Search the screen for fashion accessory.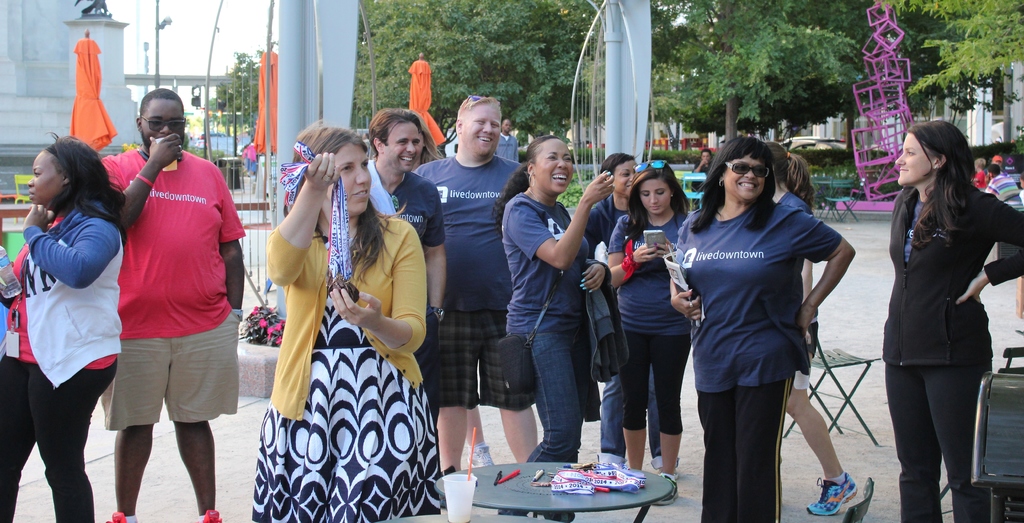
Found at (525,185,540,201).
